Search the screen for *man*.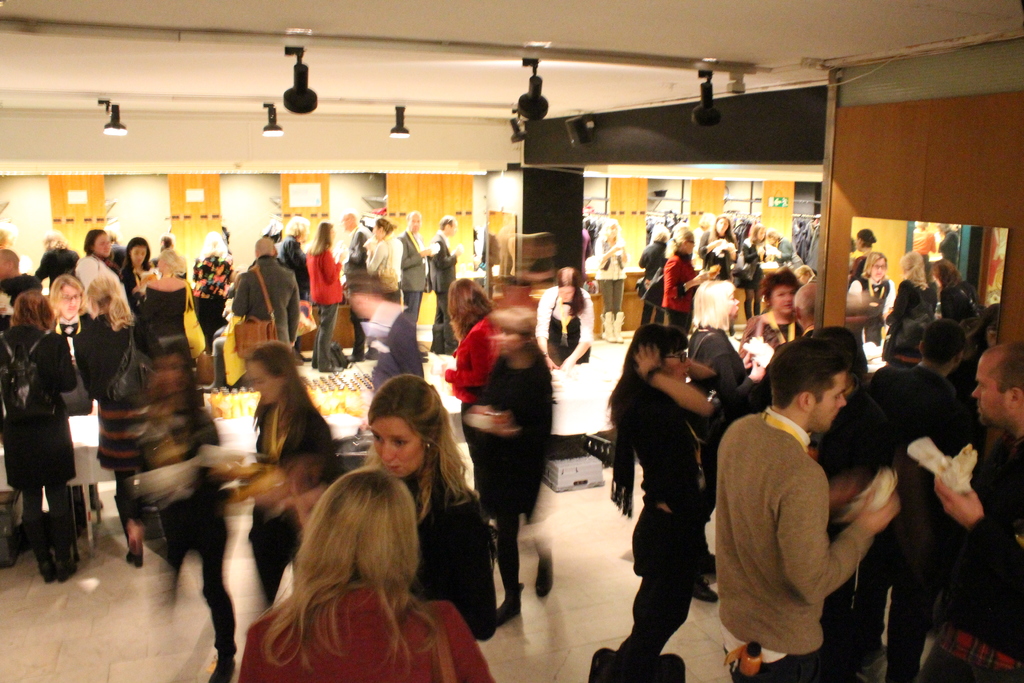
Found at 423 215 460 334.
